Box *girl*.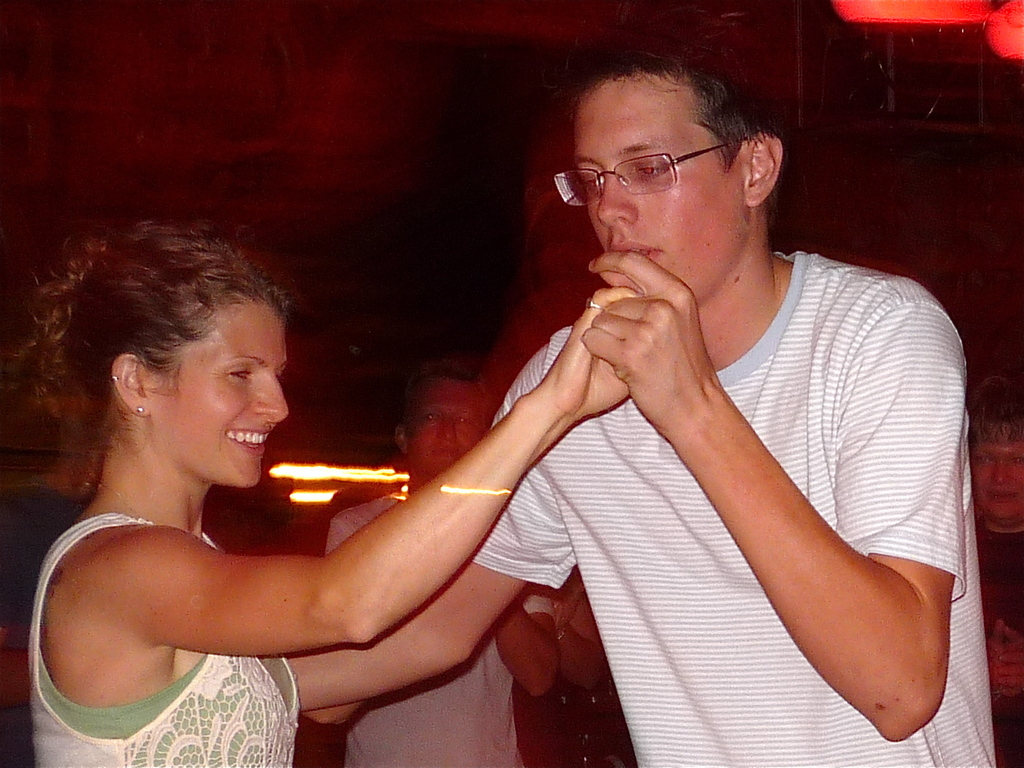
select_region(9, 214, 644, 767).
